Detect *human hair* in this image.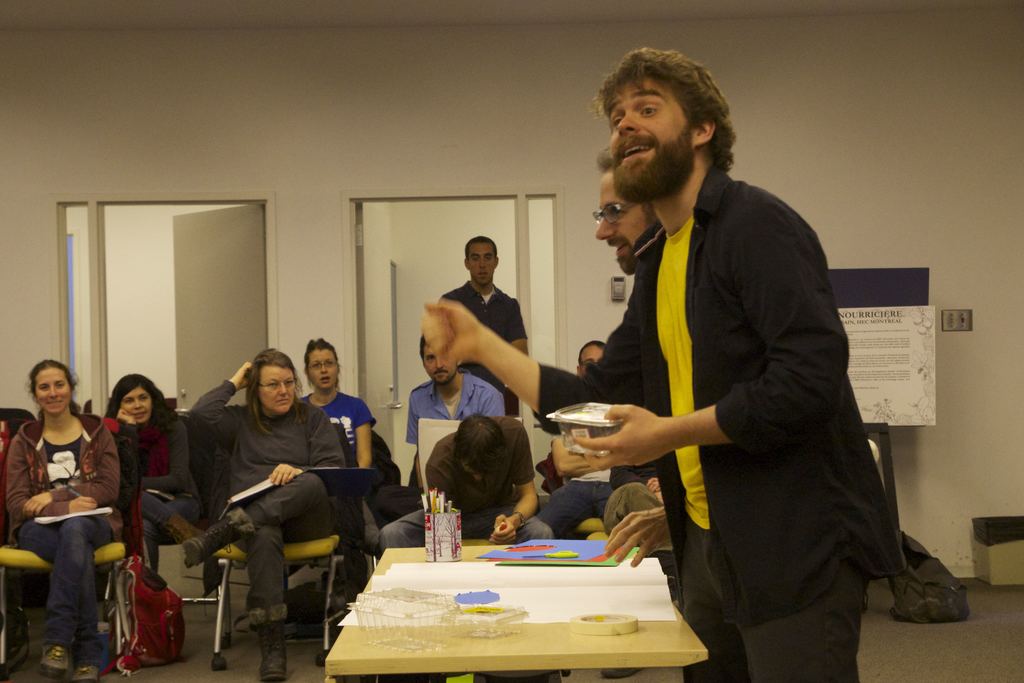
Detection: [583, 56, 721, 204].
